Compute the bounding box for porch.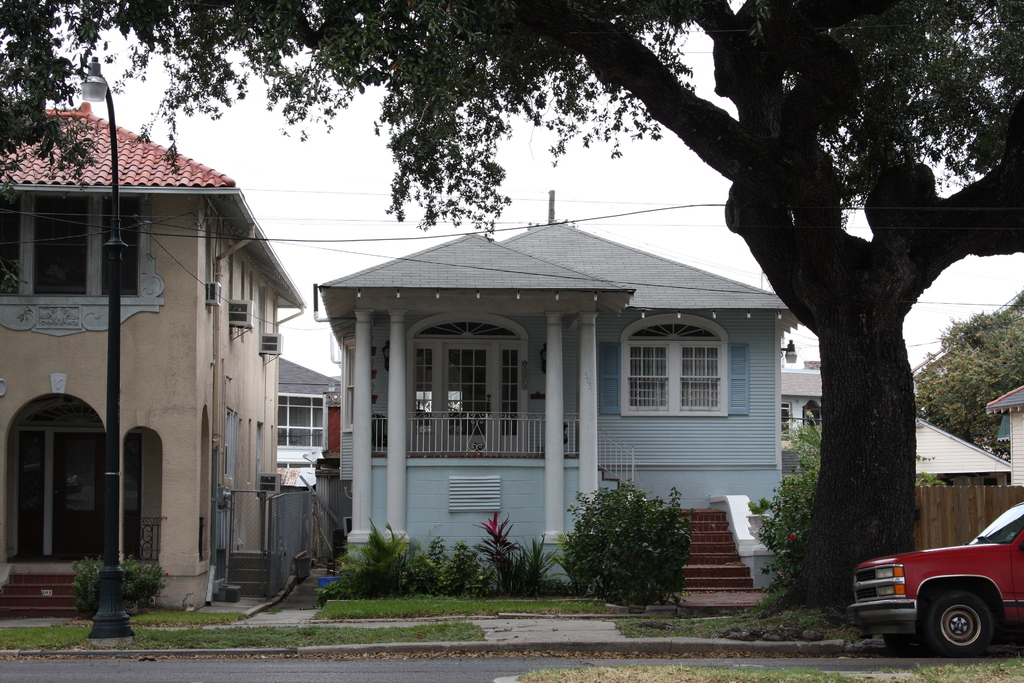
[370,450,756,588].
